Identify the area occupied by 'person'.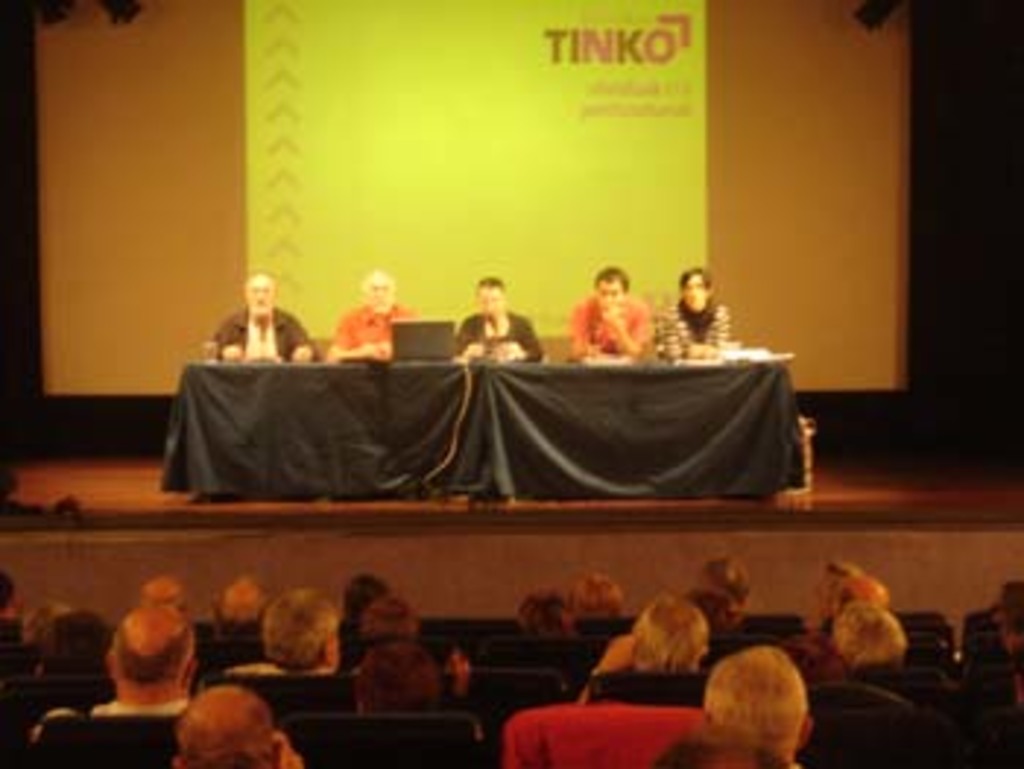
Area: [x1=652, y1=266, x2=740, y2=360].
